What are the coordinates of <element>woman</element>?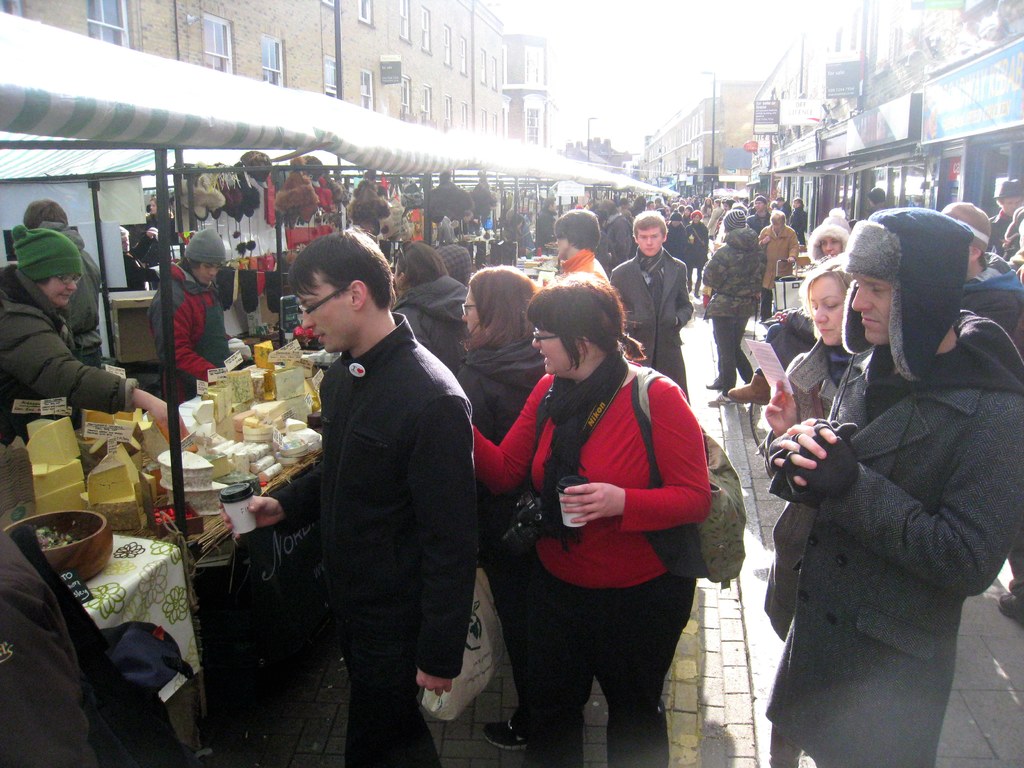
x1=472, y1=269, x2=710, y2=767.
